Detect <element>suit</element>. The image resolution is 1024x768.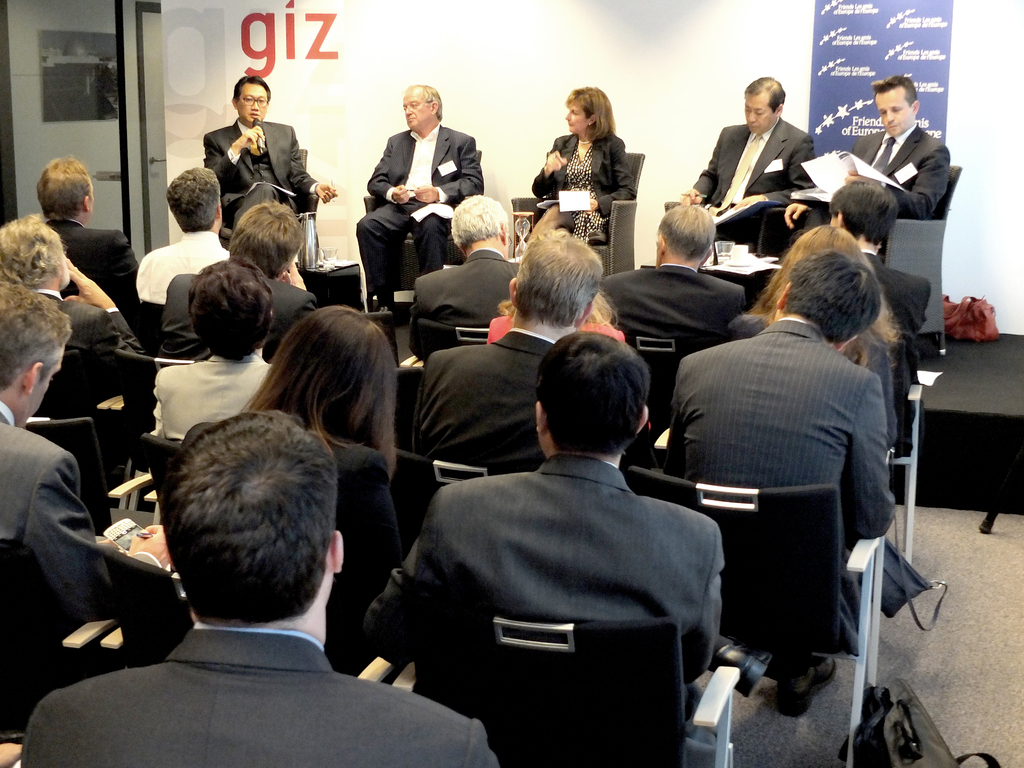
bbox=[157, 271, 320, 369].
